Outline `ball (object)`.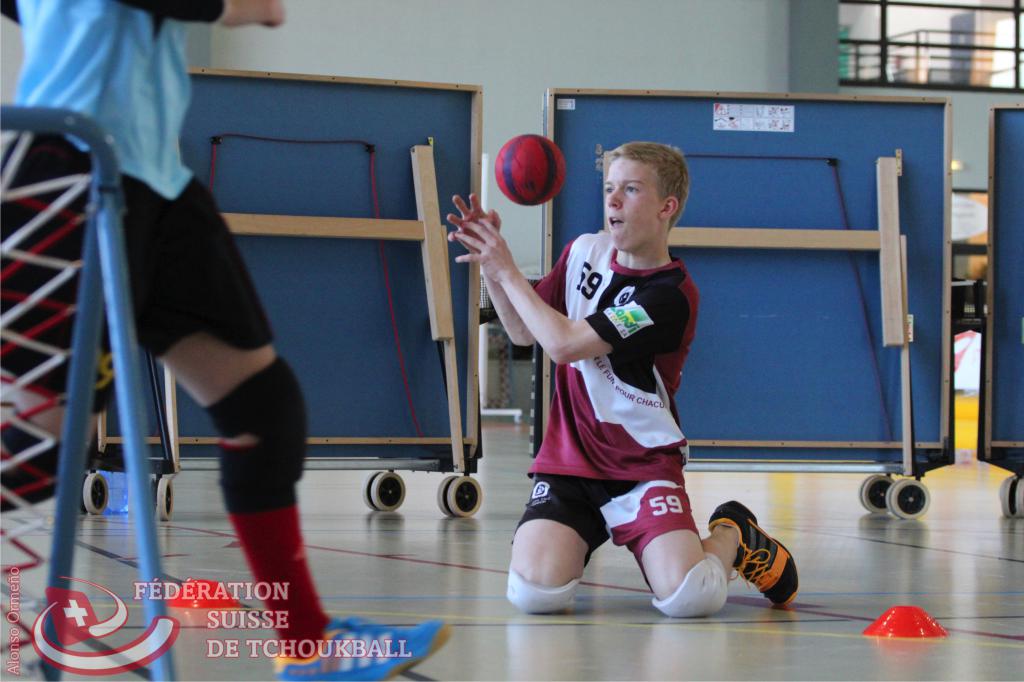
Outline: (490, 132, 568, 211).
